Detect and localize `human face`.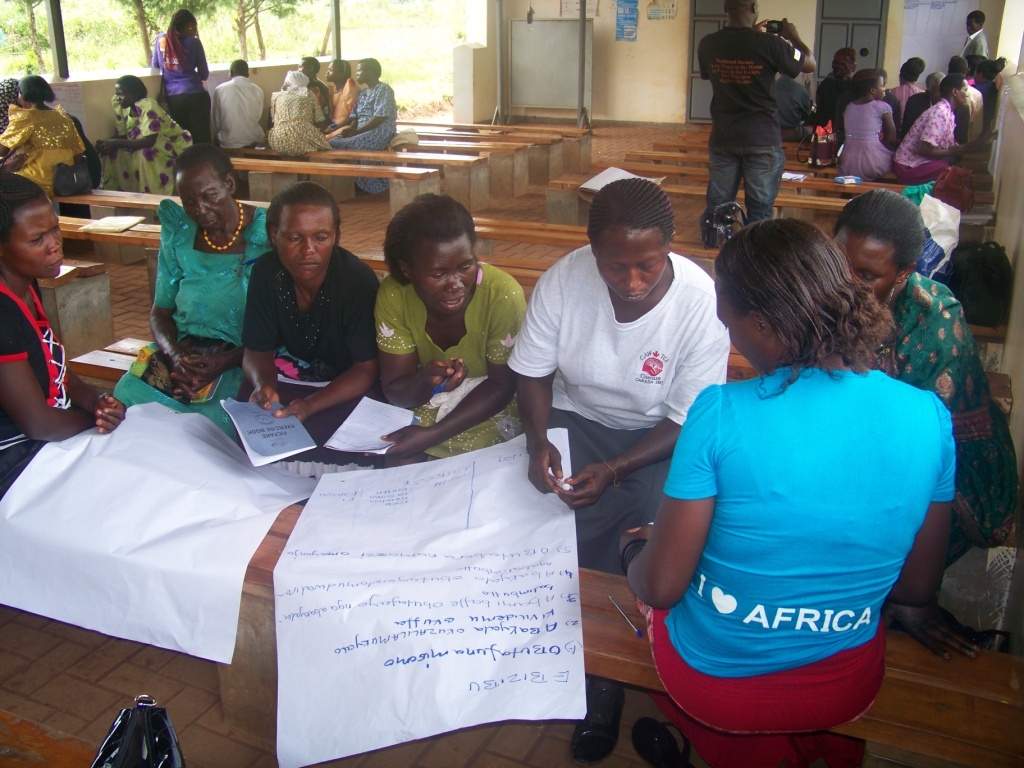
Localized at (833,239,902,306).
